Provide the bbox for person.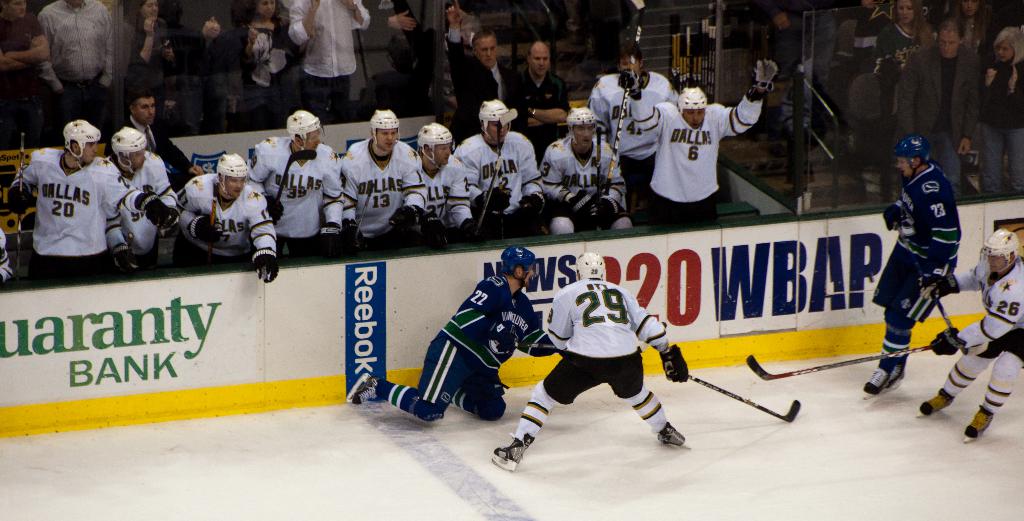
locate(515, 36, 575, 160).
